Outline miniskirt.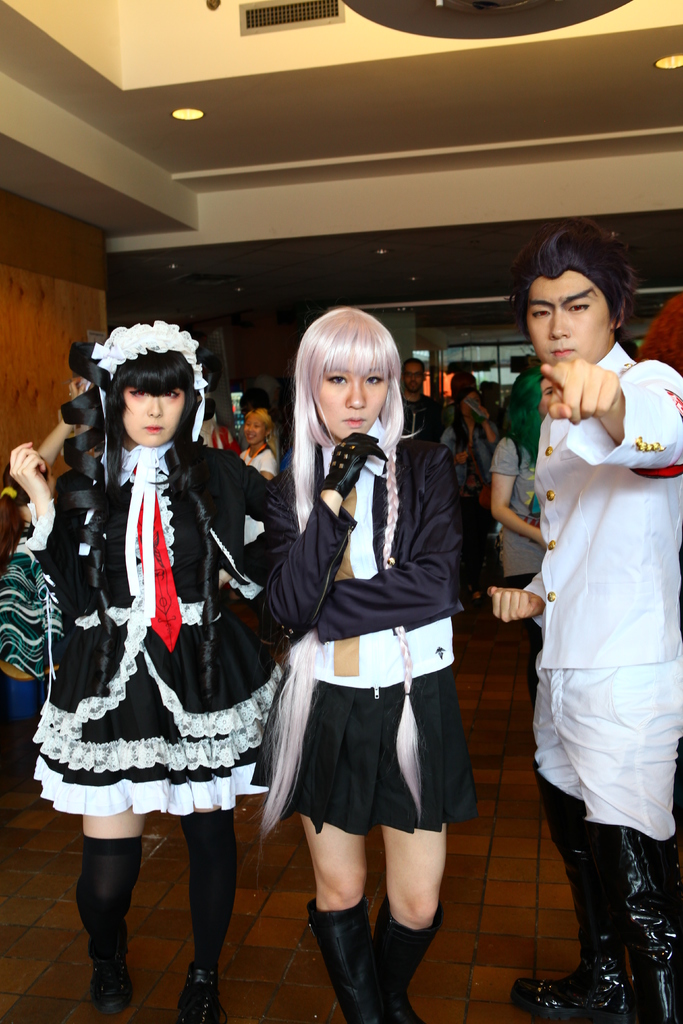
Outline: detection(274, 665, 479, 838).
